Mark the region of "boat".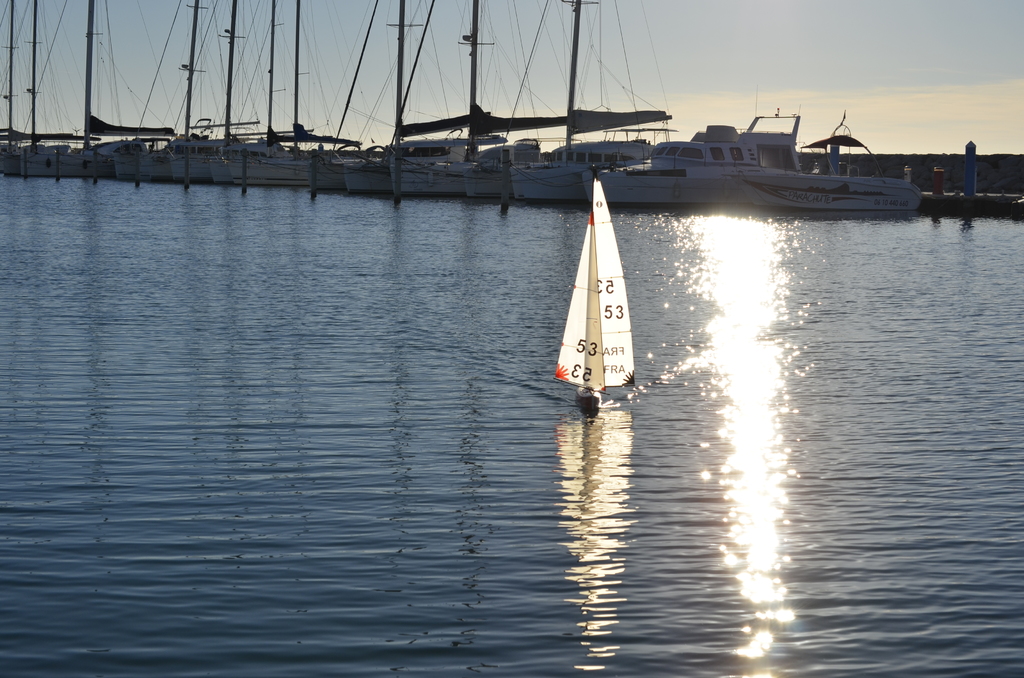
Region: (left=231, top=0, right=346, bottom=182).
